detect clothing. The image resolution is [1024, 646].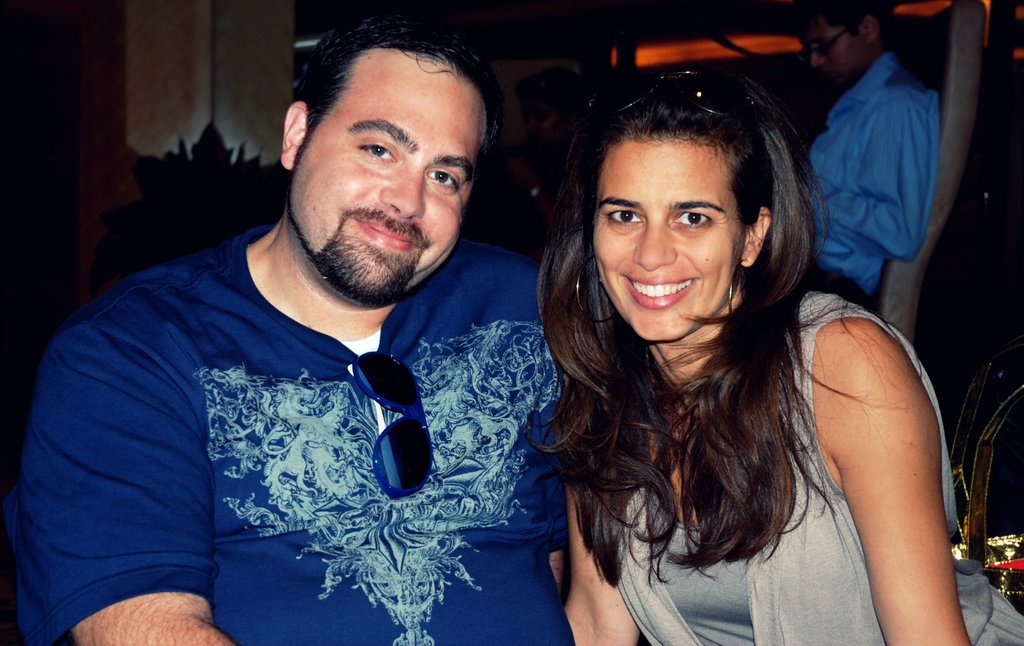
x1=793 y1=52 x2=954 y2=312.
